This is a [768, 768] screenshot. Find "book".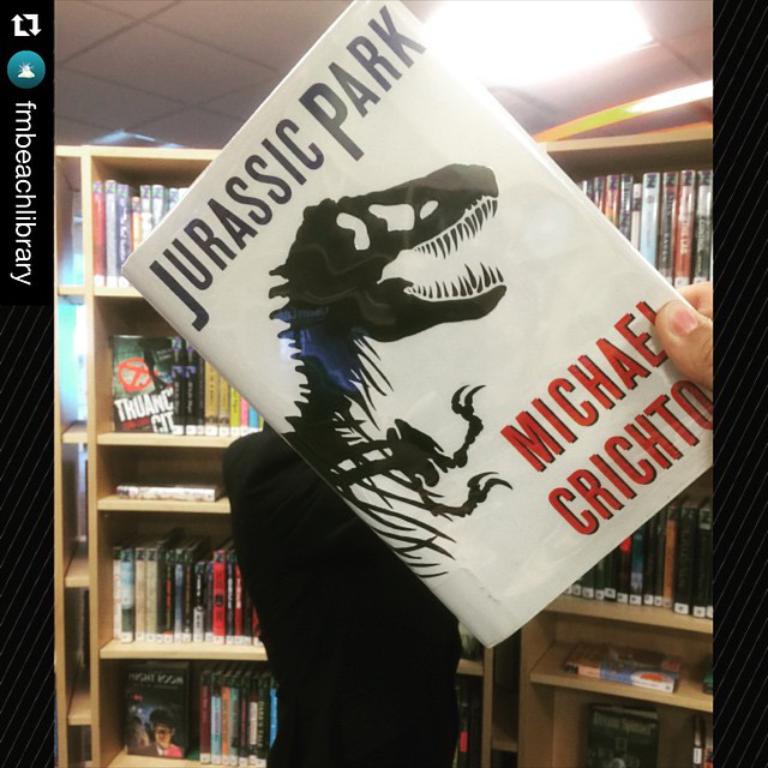
Bounding box: [125,0,718,646].
